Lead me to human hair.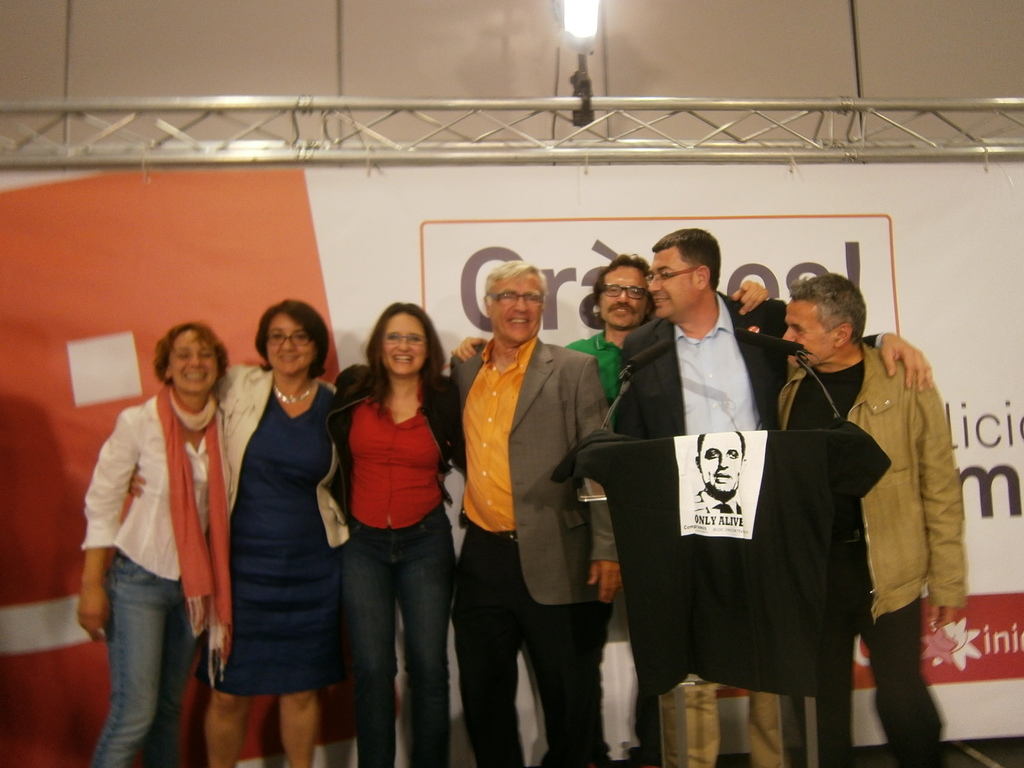
Lead to {"x1": 251, "y1": 299, "x2": 328, "y2": 381}.
